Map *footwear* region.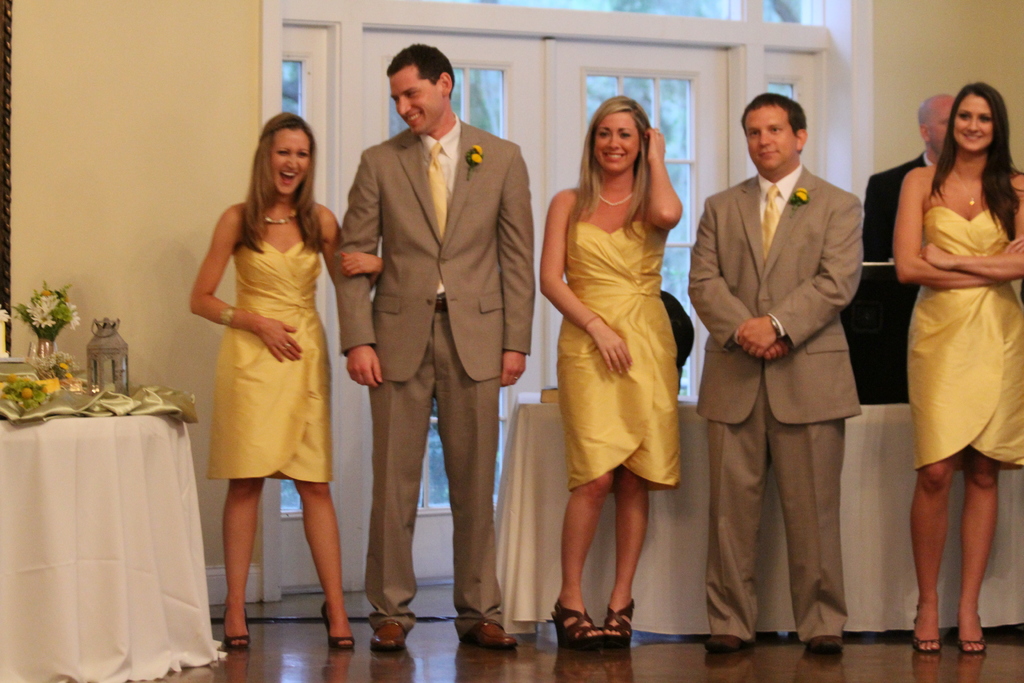
Mapped to x1=602, y1=594, x2=641, y2=639.
